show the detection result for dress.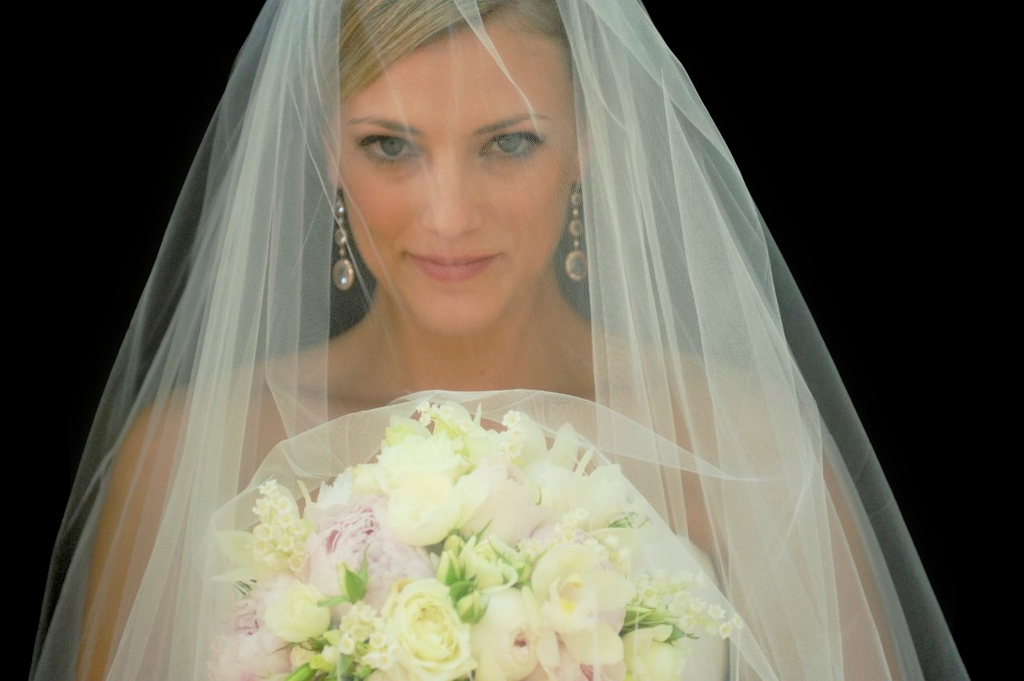
x1=84 y1=0 x2=982 y2=666.
